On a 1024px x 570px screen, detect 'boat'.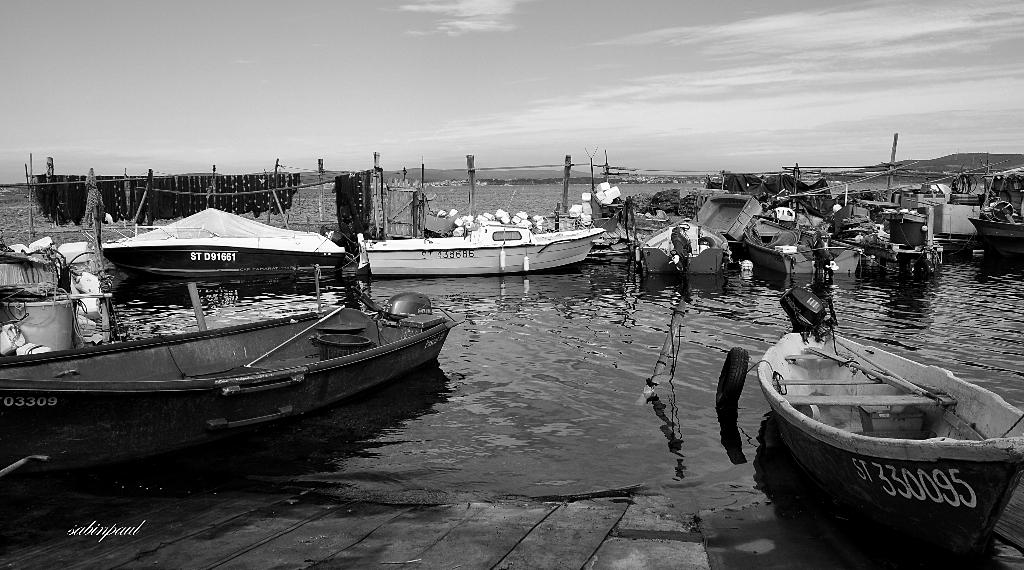
x1=745 y1=214 x2=863 y2=273.
